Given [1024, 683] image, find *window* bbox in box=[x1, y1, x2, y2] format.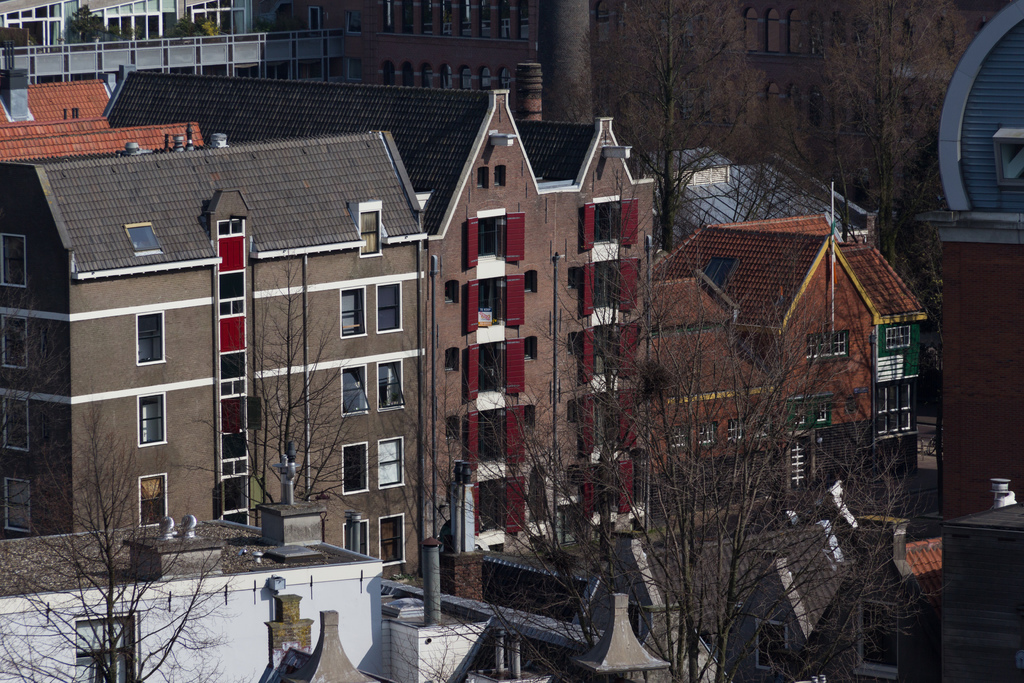
box=[377, 439, 406, 491].
